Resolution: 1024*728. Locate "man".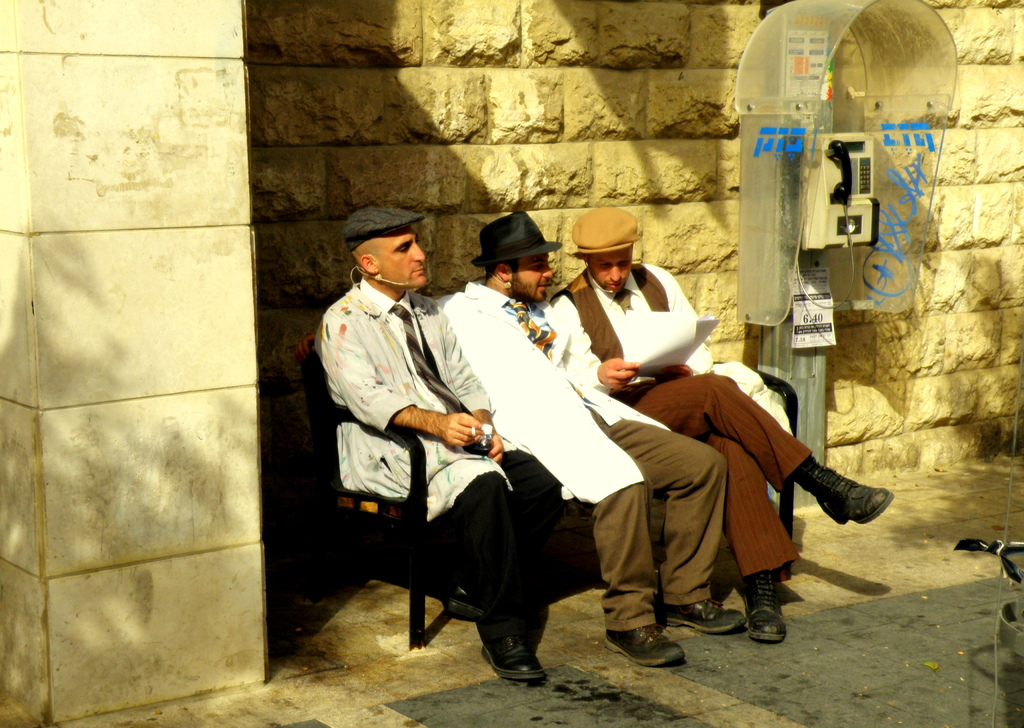
x1=544, y1=198, x2=890, y2=647.
